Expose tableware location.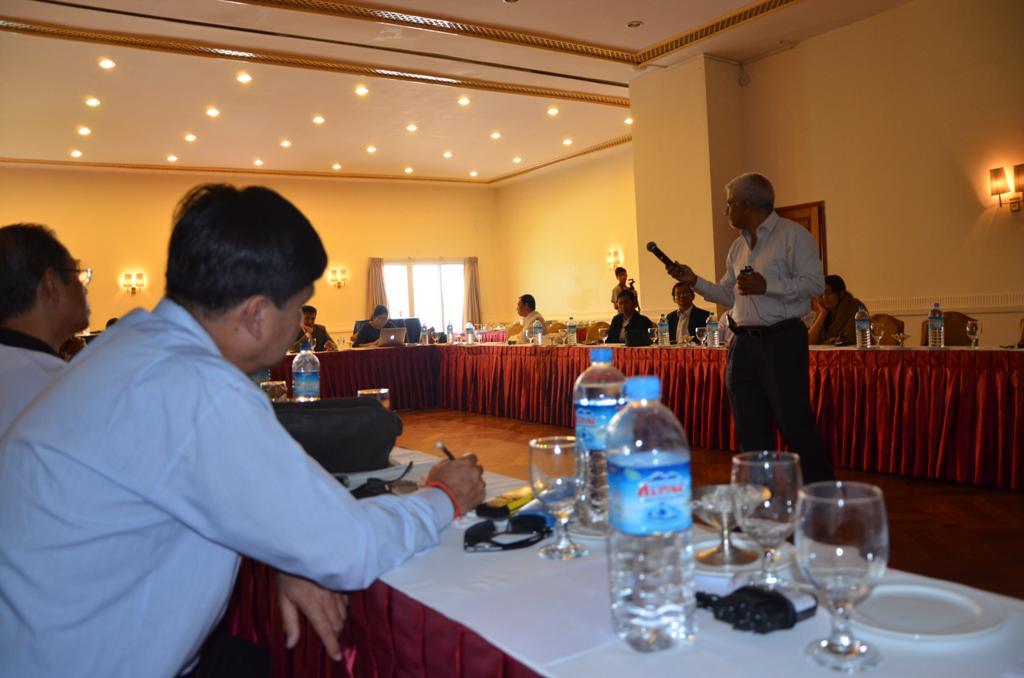
Exposed at 476/328/485/345.
